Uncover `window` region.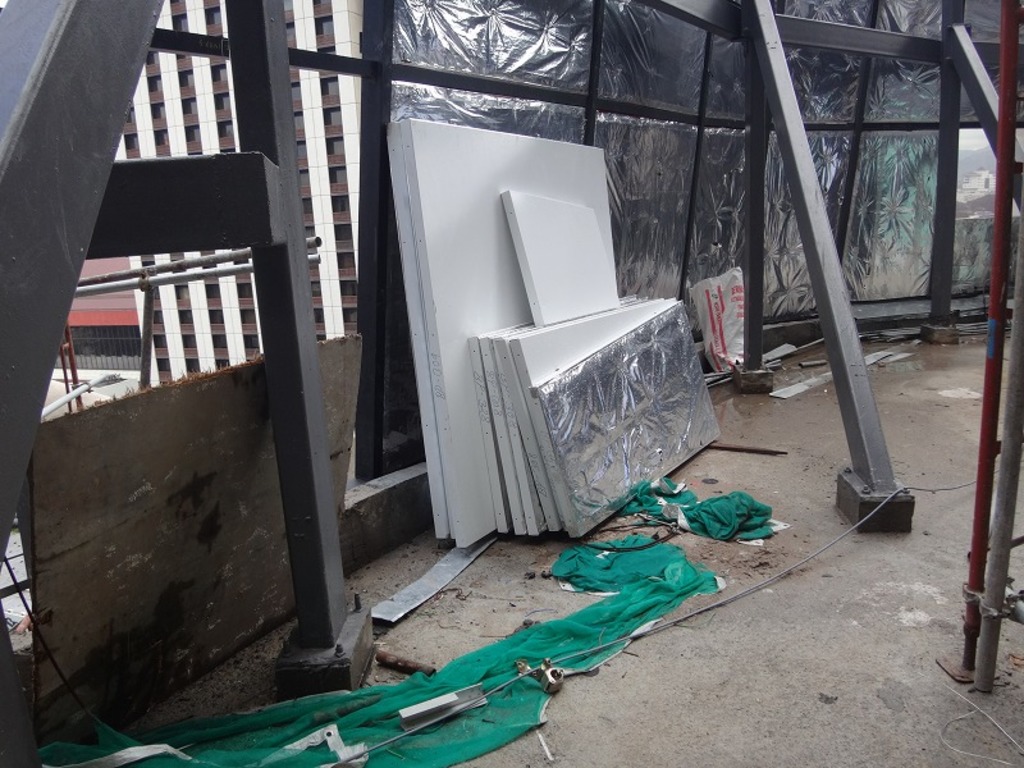
Uncovered: {"left": 122, "top": 233, "right": 243, "bottom": 365}.
